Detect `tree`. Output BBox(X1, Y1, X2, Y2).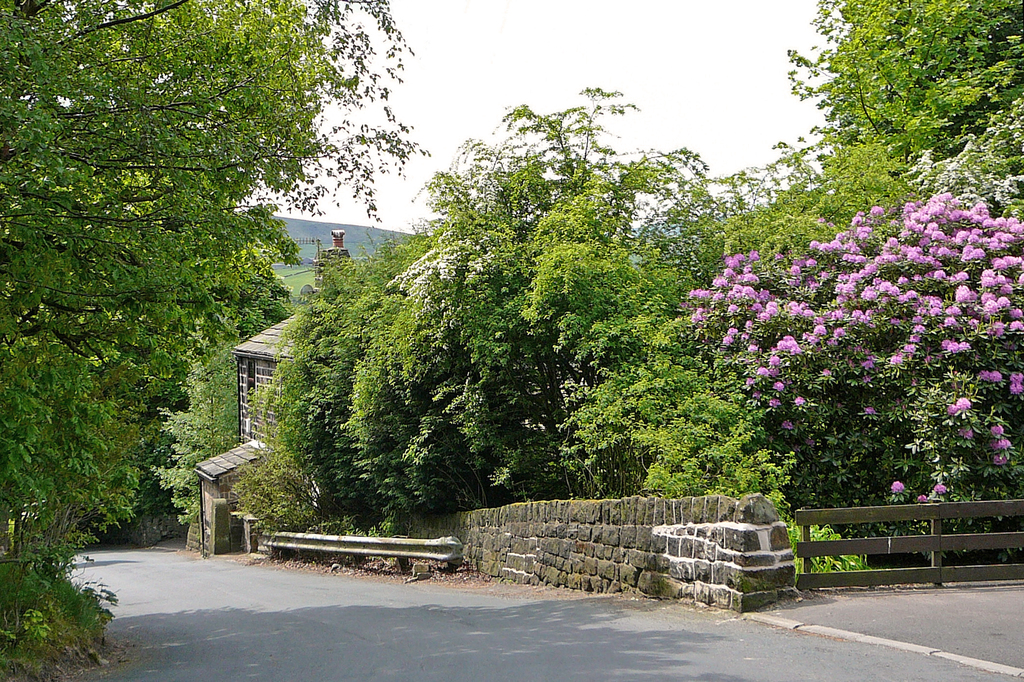
BBox(0, 0, 431, 641).
